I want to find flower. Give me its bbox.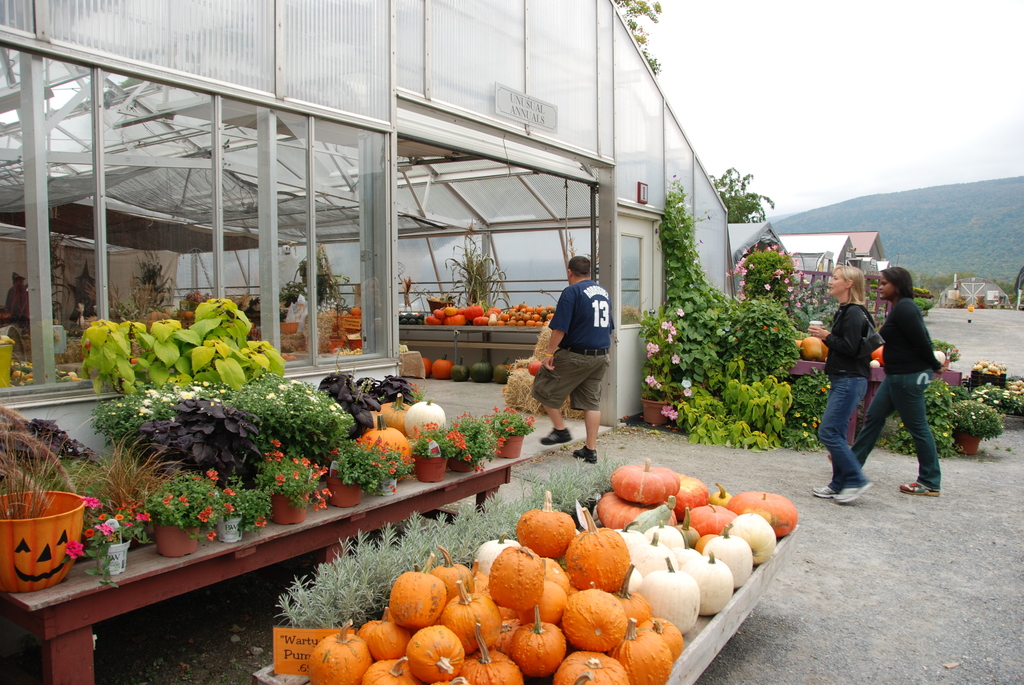
locate(646, 341, 658, 354).
